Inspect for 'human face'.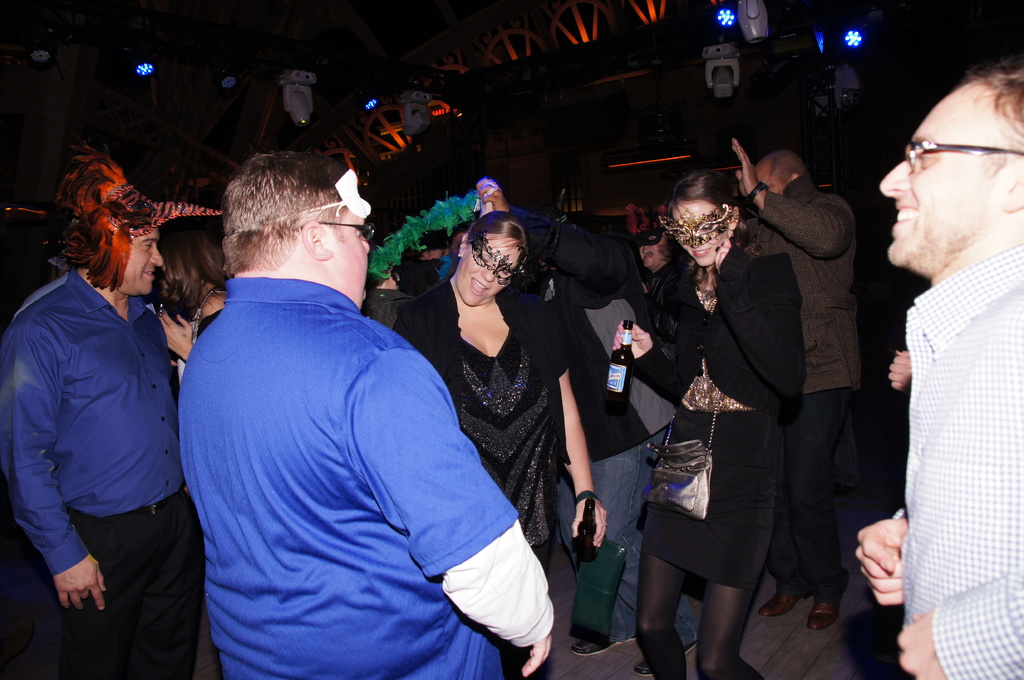
Inspection: locate(325, 206, 369, 306).
